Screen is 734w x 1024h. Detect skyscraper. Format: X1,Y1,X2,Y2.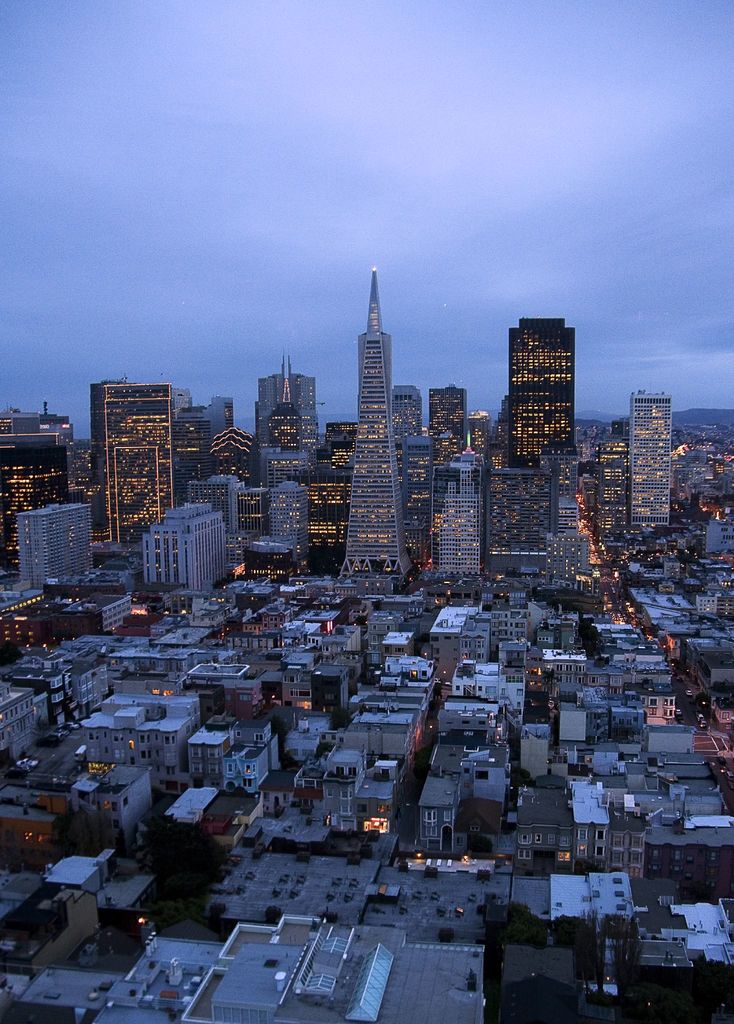
330,262,420,591.
